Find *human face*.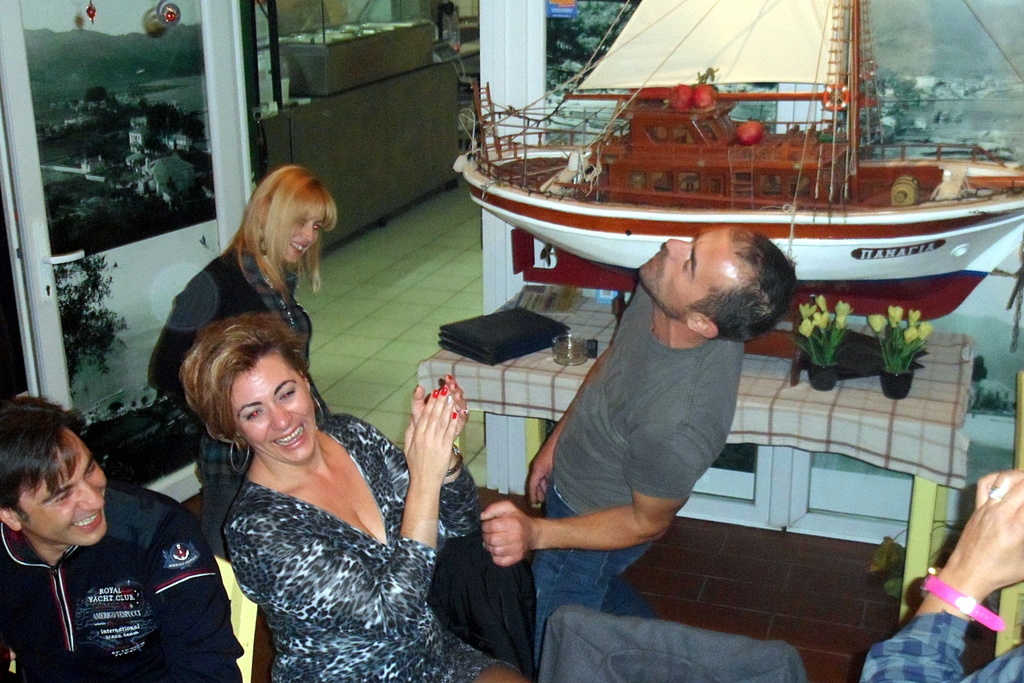
box=[15, 431, 106, 544].
